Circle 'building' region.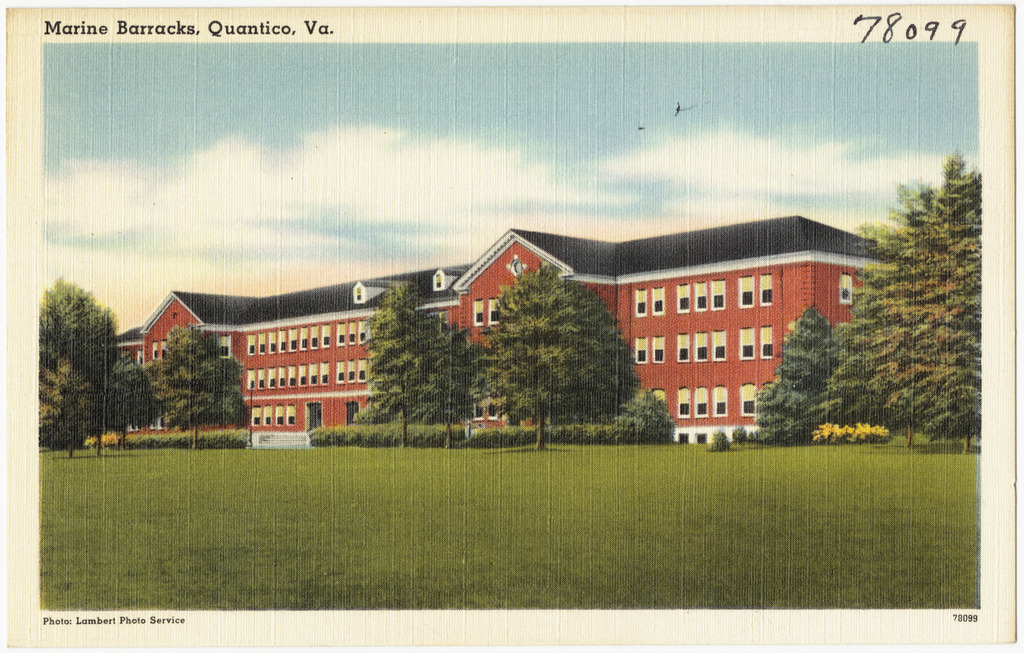
Region: x1=113 y1=214 x2=894 y2=444.
